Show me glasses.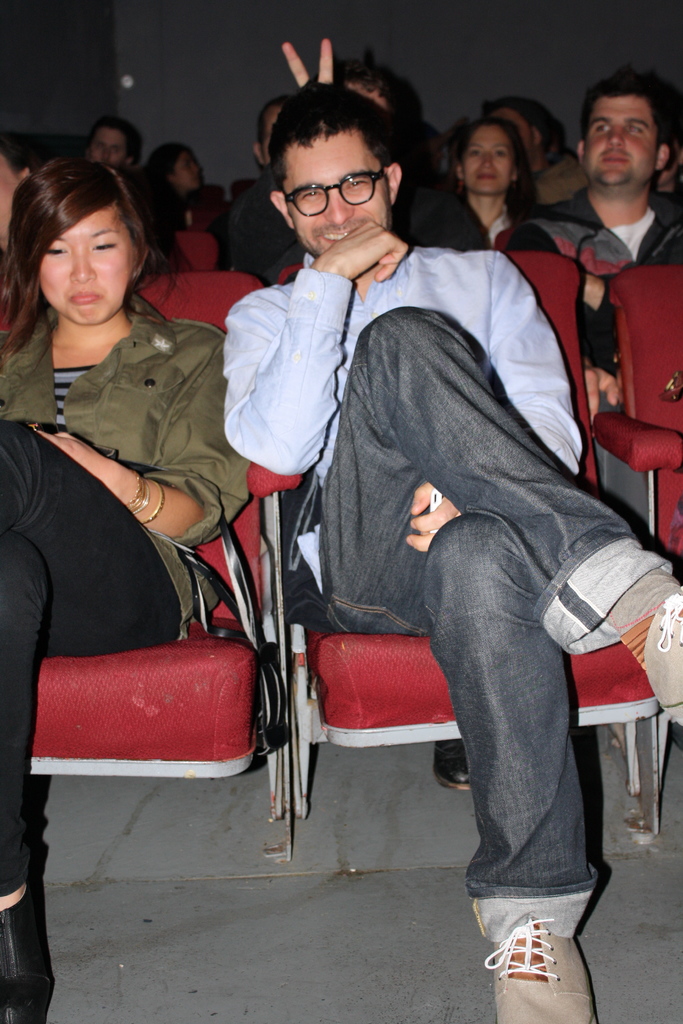
glasses is here: [286, 169, 391, 220].
